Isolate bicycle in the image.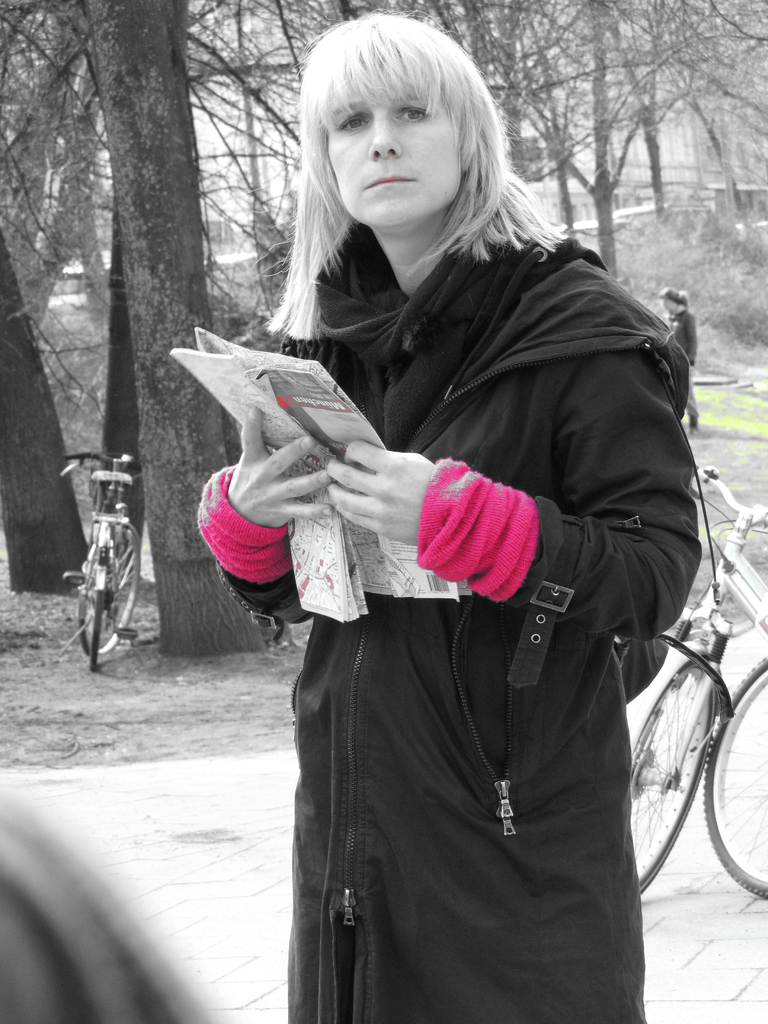
Isolated region: rect(57, 448, 148, 681).
